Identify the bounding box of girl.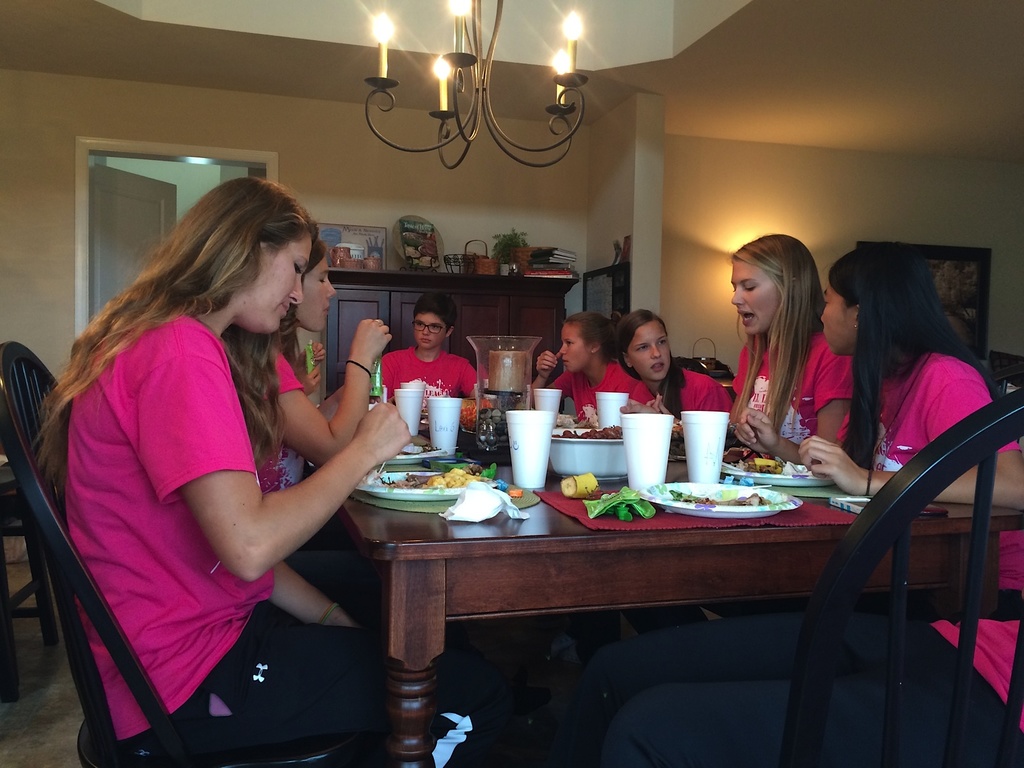
<bbox>582, 314, 726, 431</bbox>.
